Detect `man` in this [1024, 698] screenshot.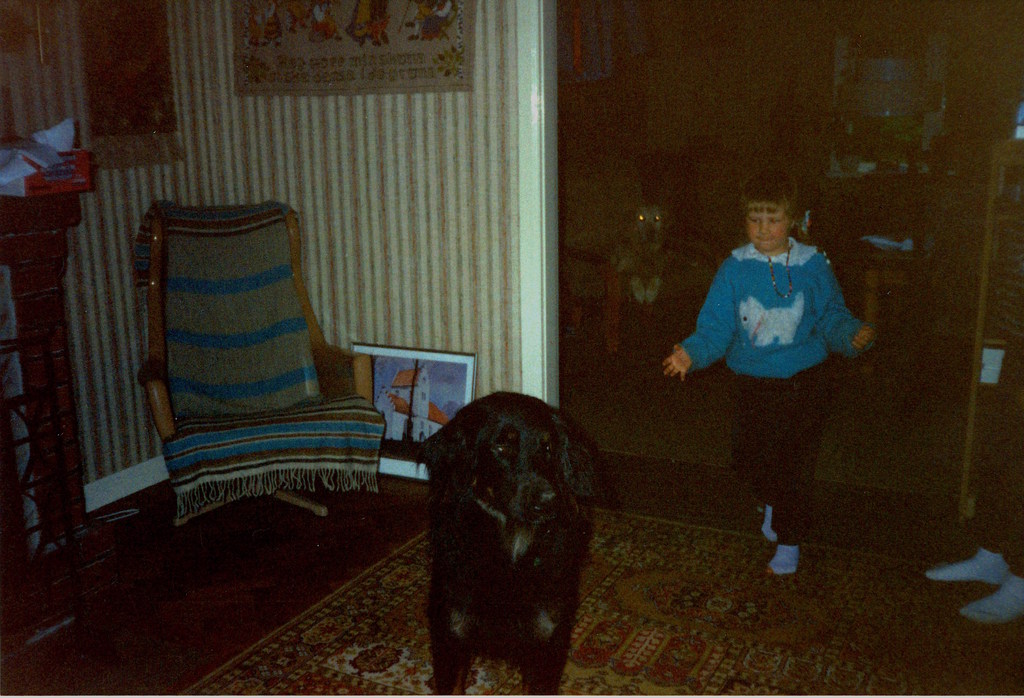
Detection: bbox=(659, 195, 875, 539).
